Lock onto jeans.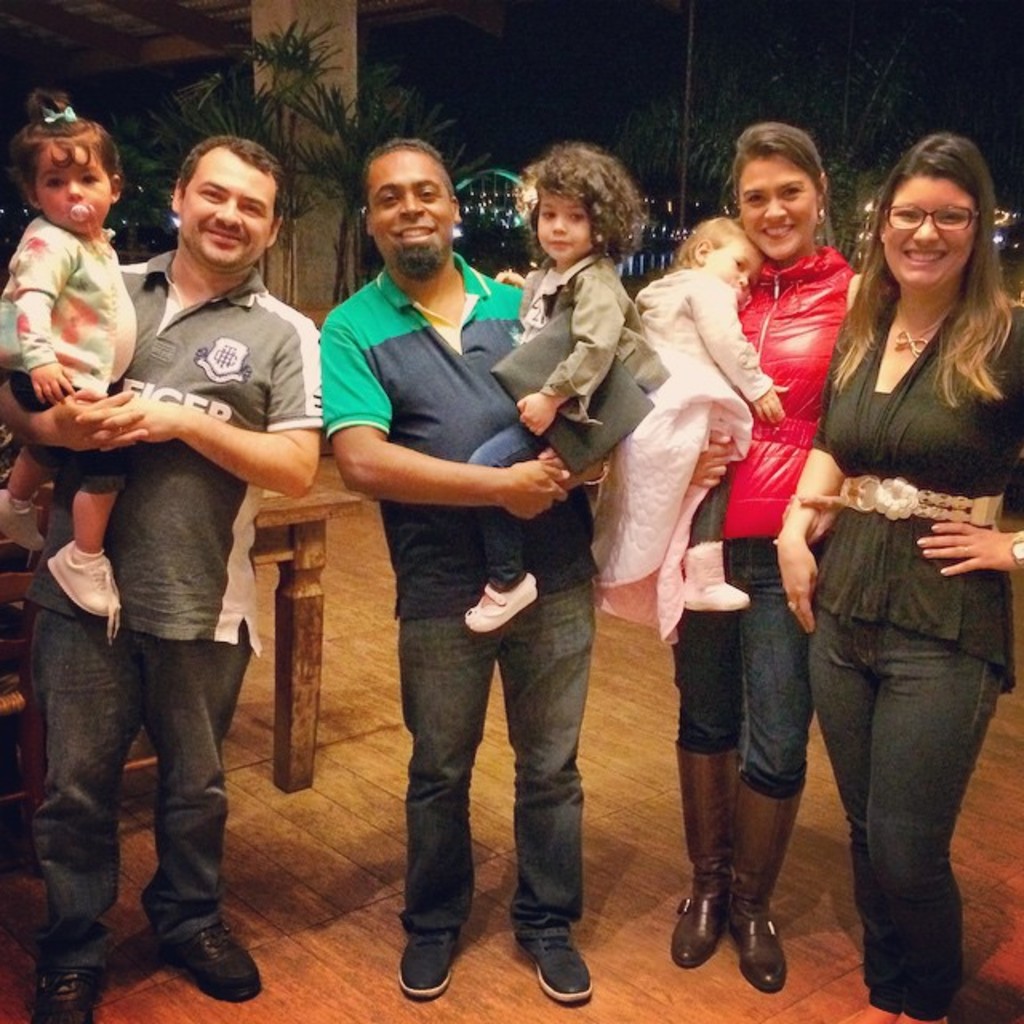
Locked: bbox=[814, 603, 1000, 1003].
